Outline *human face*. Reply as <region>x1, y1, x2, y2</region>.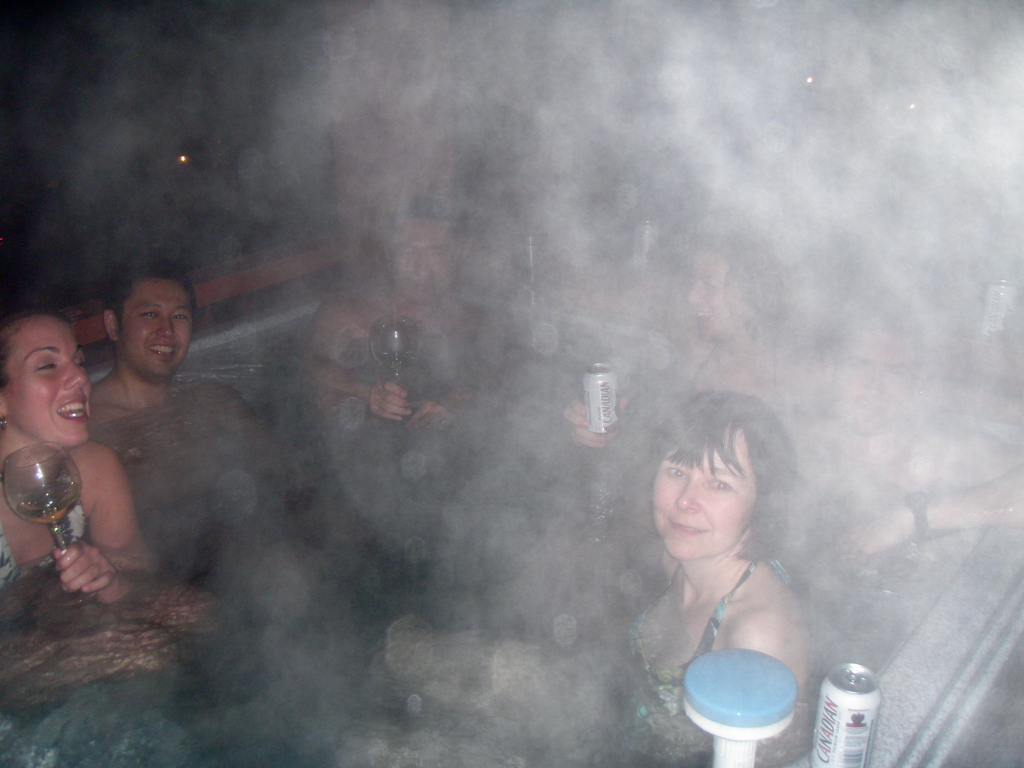
<region>122, 273, 196, 378</region>.
